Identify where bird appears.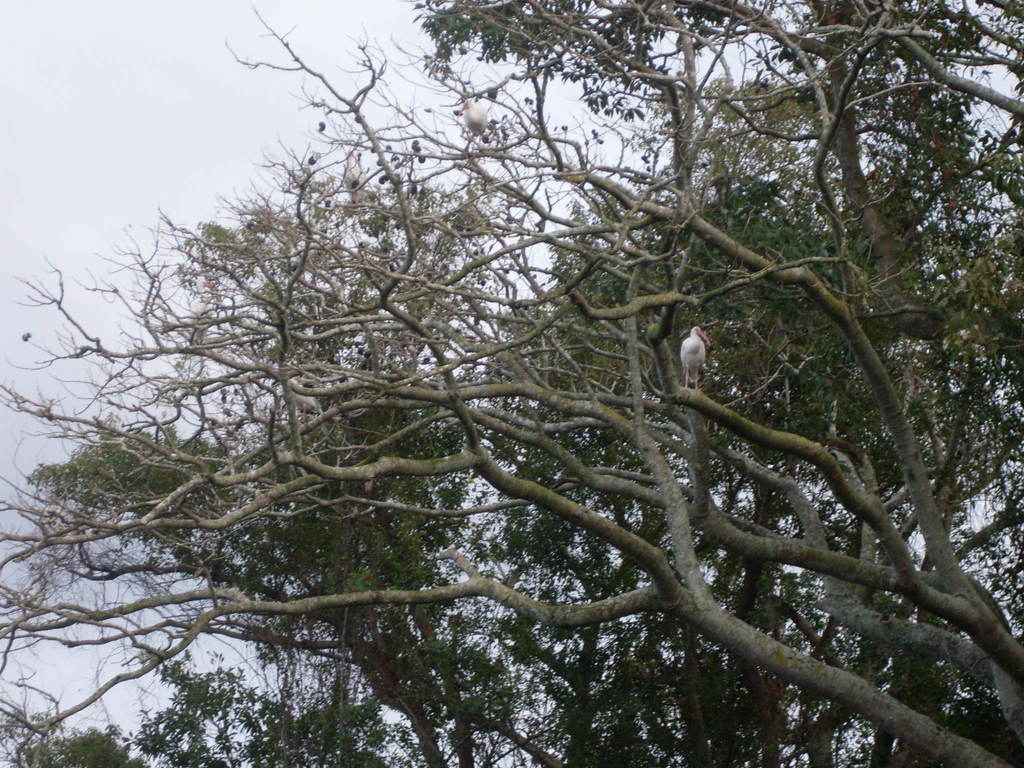
Appears at locate(678, 323, 711, 392).
